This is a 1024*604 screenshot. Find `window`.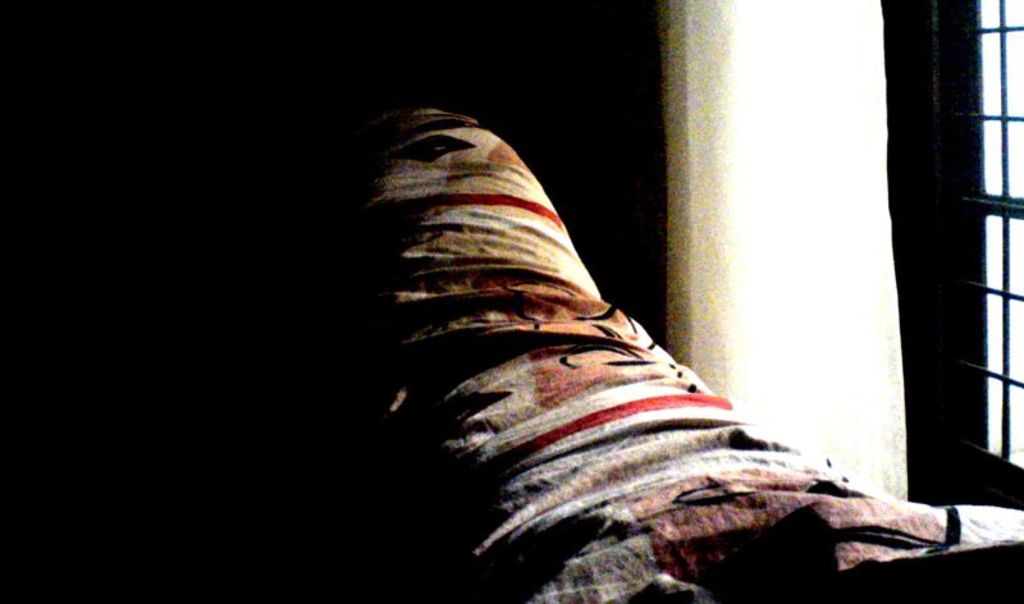
Bounding box: crop(878, 0, 1023, 516).
